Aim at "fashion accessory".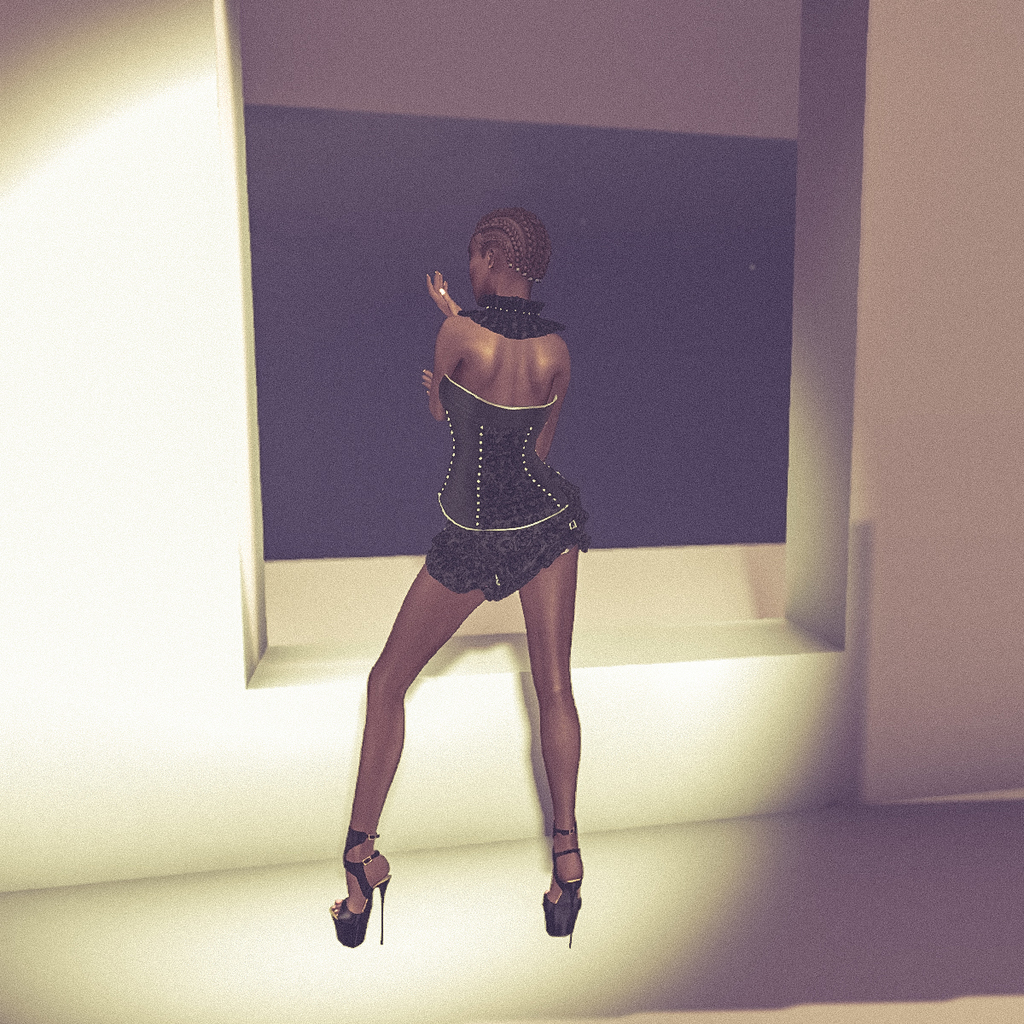
Aimed at crop(464, 303, 566, 335).
